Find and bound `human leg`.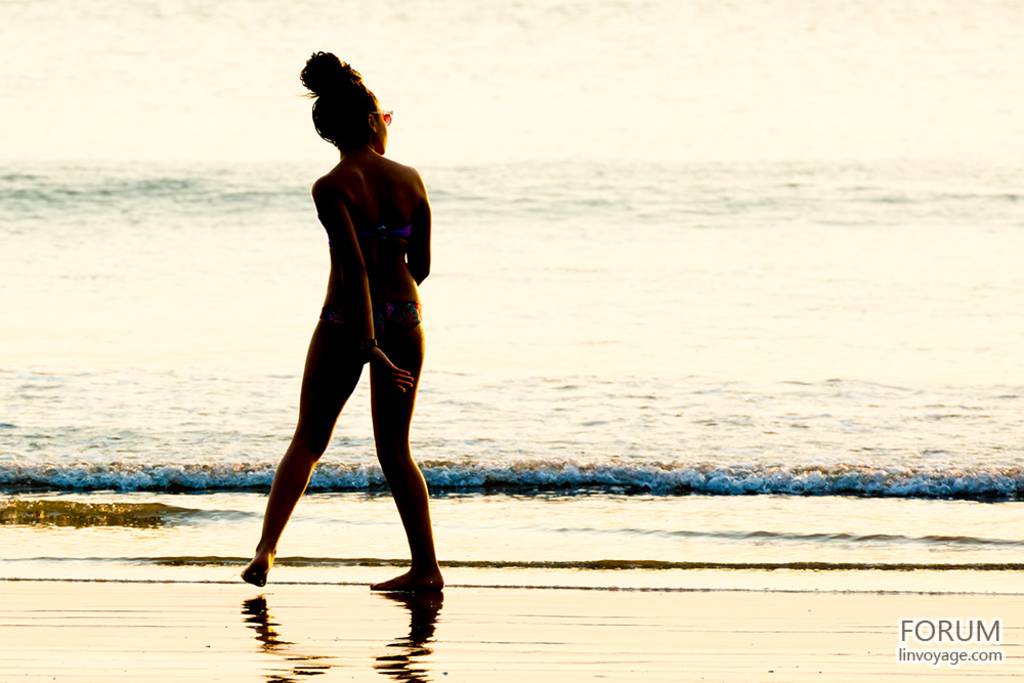
Bound: 373 308 443 591.
